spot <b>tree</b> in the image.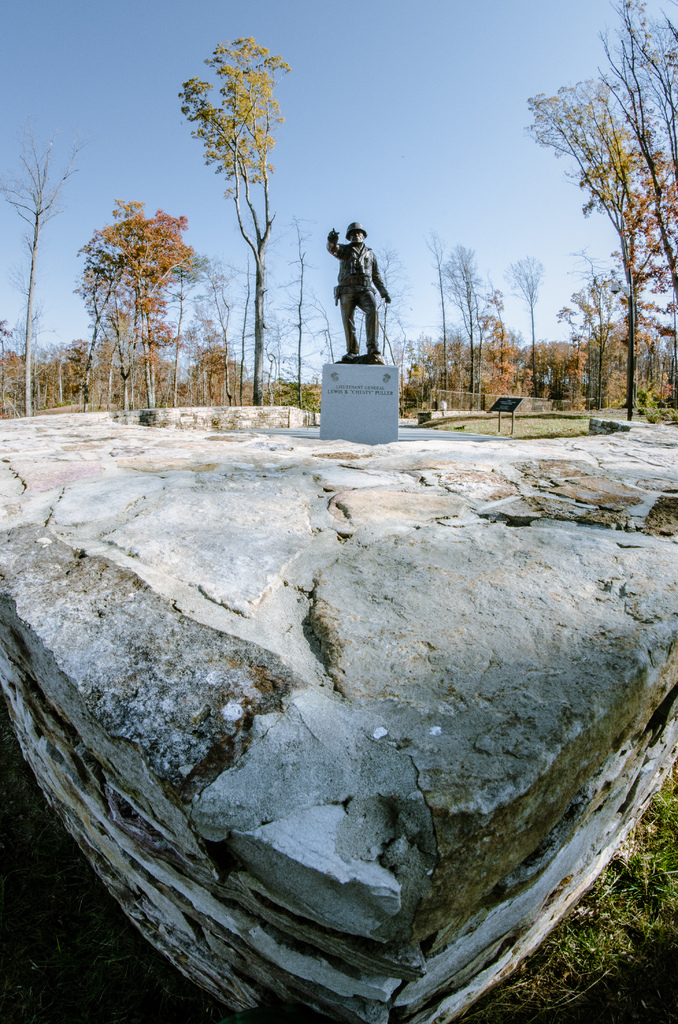
<b>tree</b> found at 0, 127, 85, 421.
